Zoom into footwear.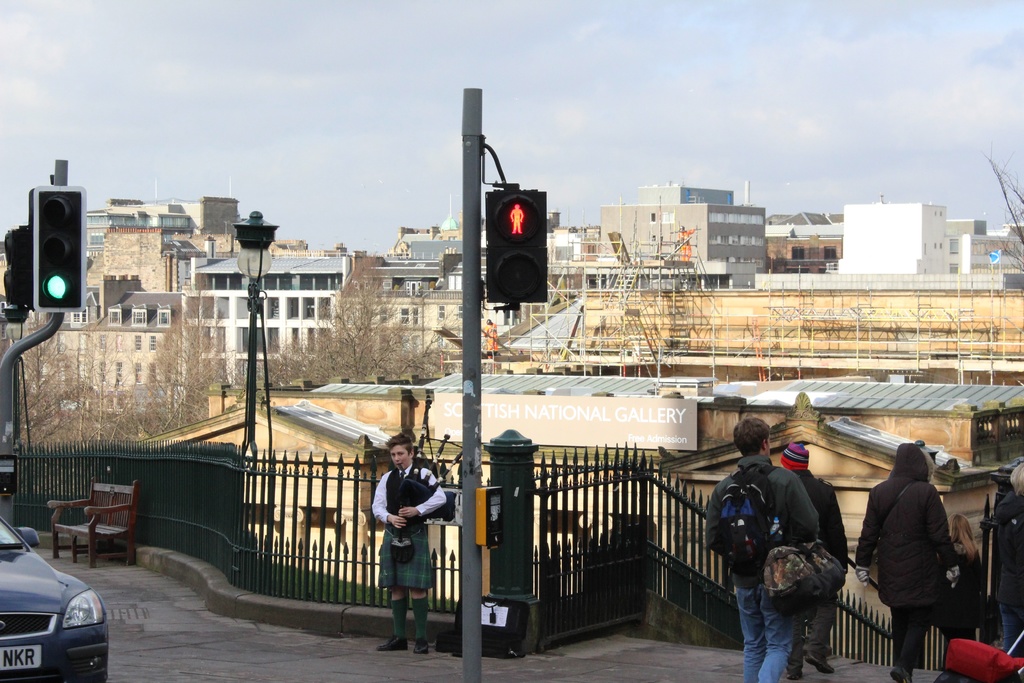
Zoom target: [x1=380, y1=636, x2=411, y2=650].
